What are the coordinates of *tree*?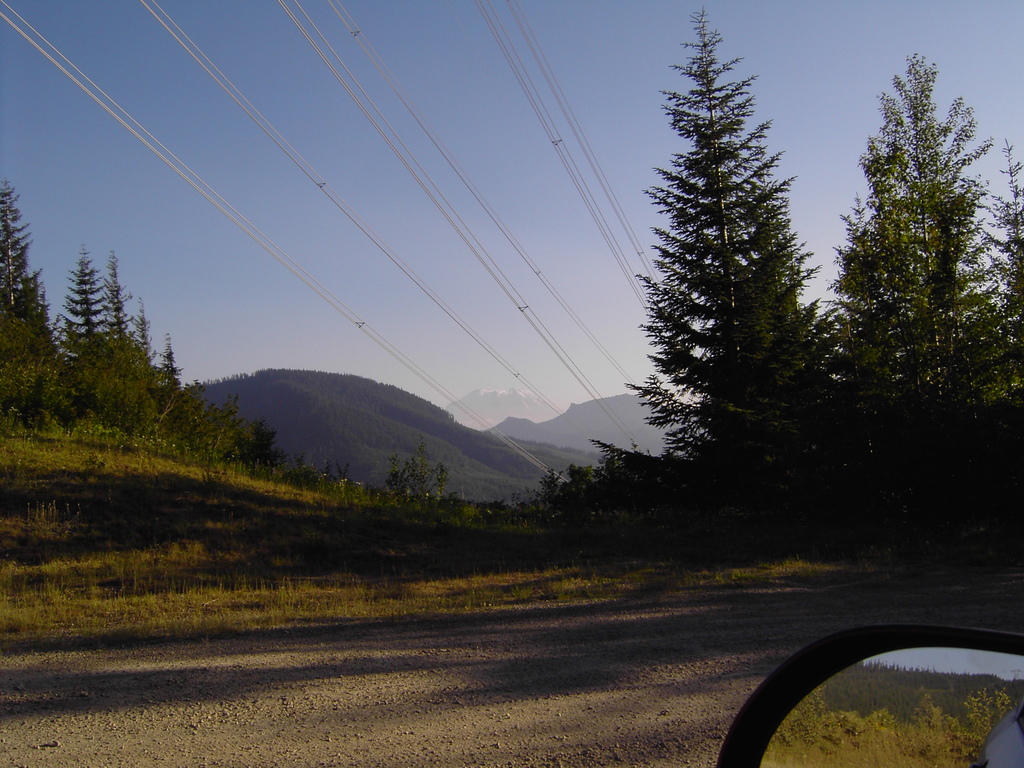
rect(623, 42, 831, 527).
